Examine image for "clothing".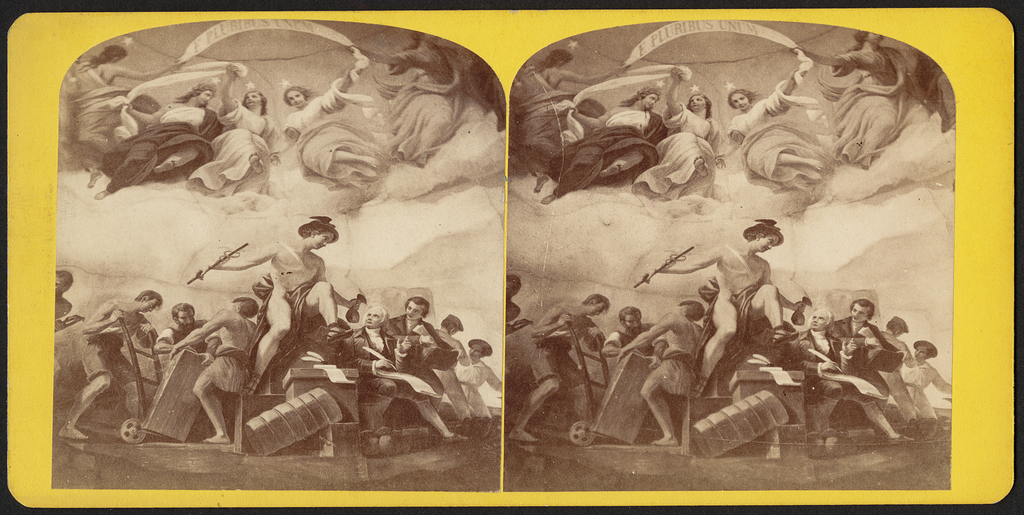
Examination result: (190, 96, 274, 192).
